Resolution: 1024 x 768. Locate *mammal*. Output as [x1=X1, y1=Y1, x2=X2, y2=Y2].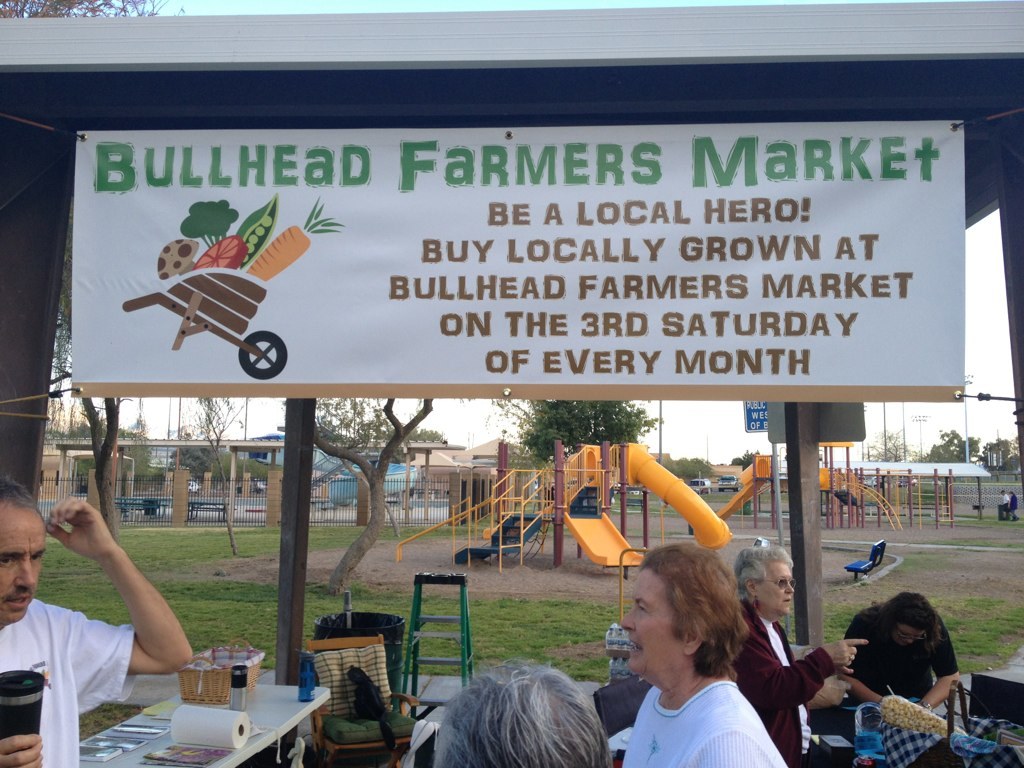
[x1=1000, y1=490, x2=1011, y2=520].
